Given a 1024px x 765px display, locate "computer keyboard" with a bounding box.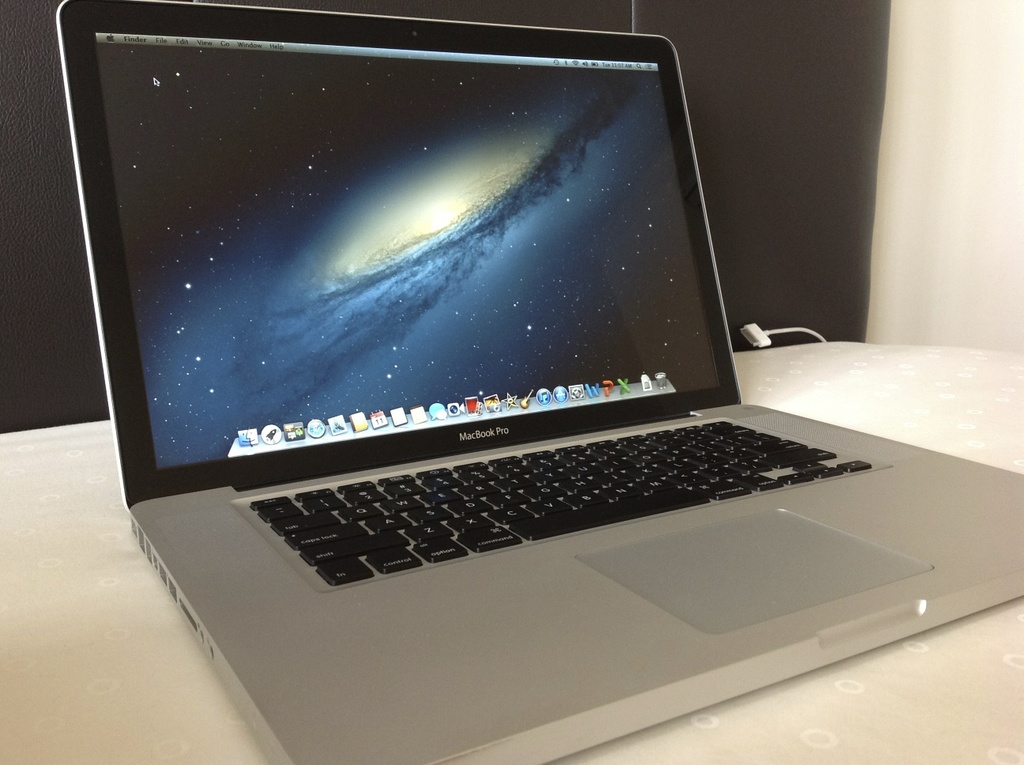
Located: region(244, 416, 875, 589).
